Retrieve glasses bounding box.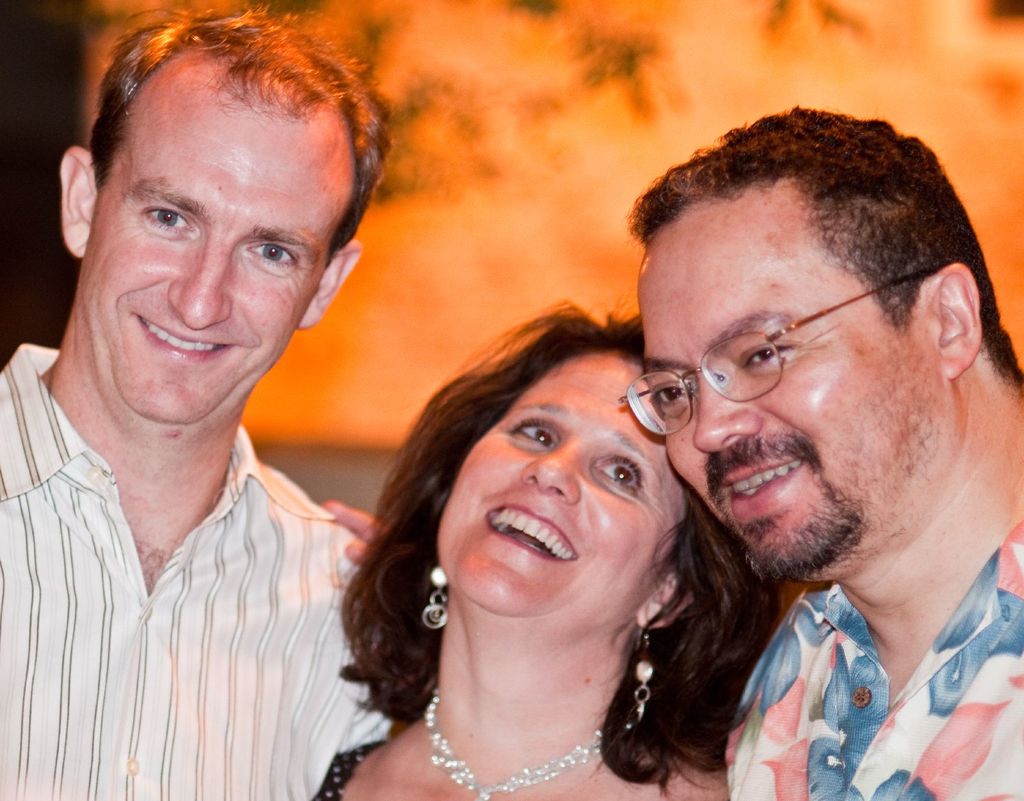
Bounding box: left=635, top=296, right=927, bottom=422.
